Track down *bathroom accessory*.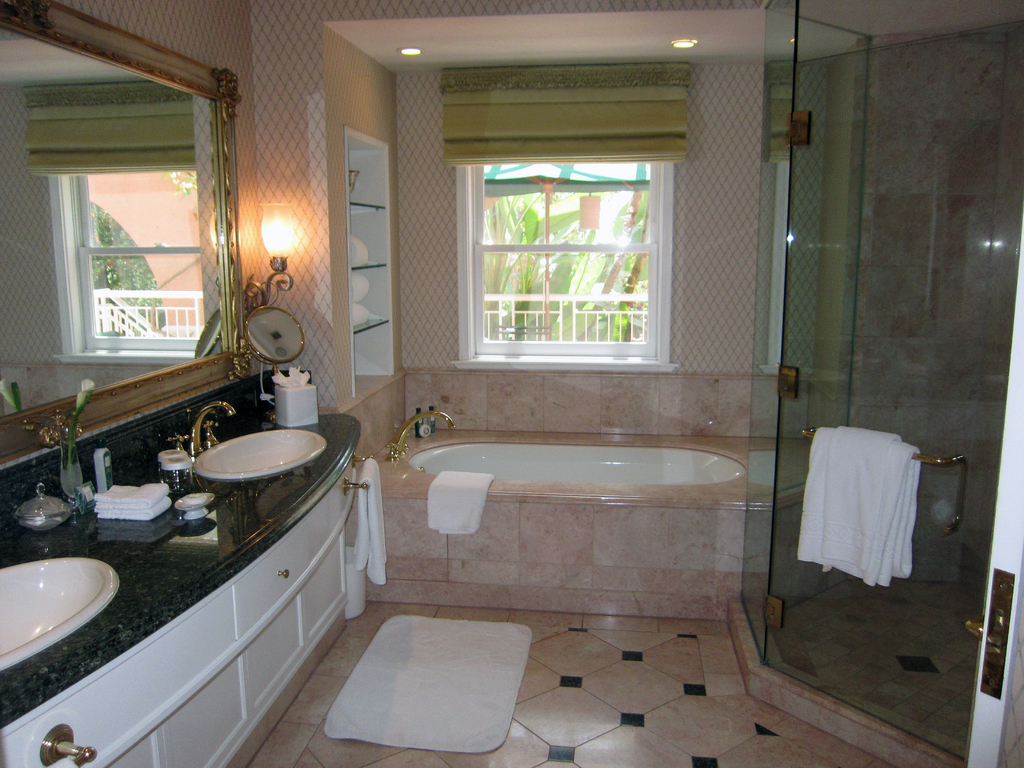
Tracked to <bbox>803, 427, 968, 535</bbox>.
